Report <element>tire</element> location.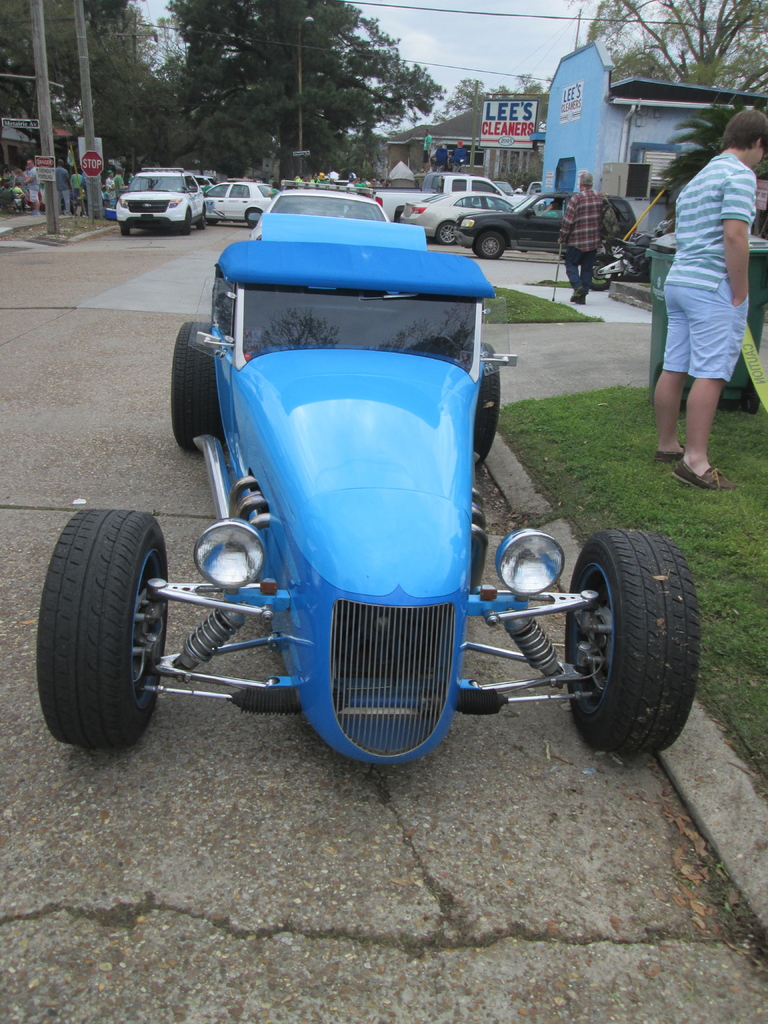
Report: 182/205/191/233.
